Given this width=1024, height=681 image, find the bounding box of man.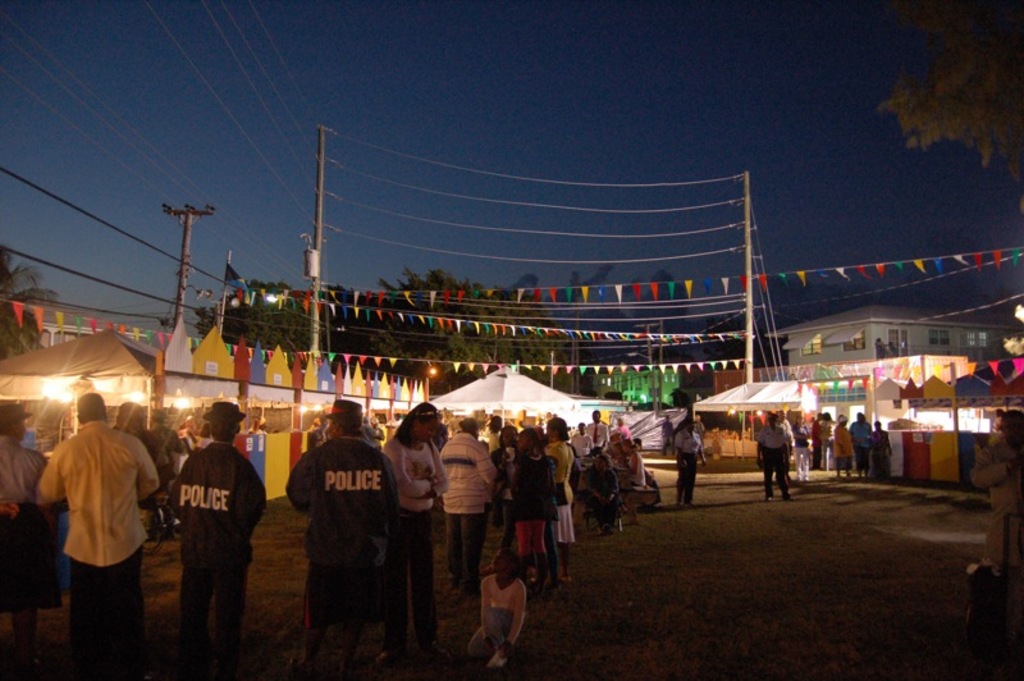
region(0, 407, 60, 641).
